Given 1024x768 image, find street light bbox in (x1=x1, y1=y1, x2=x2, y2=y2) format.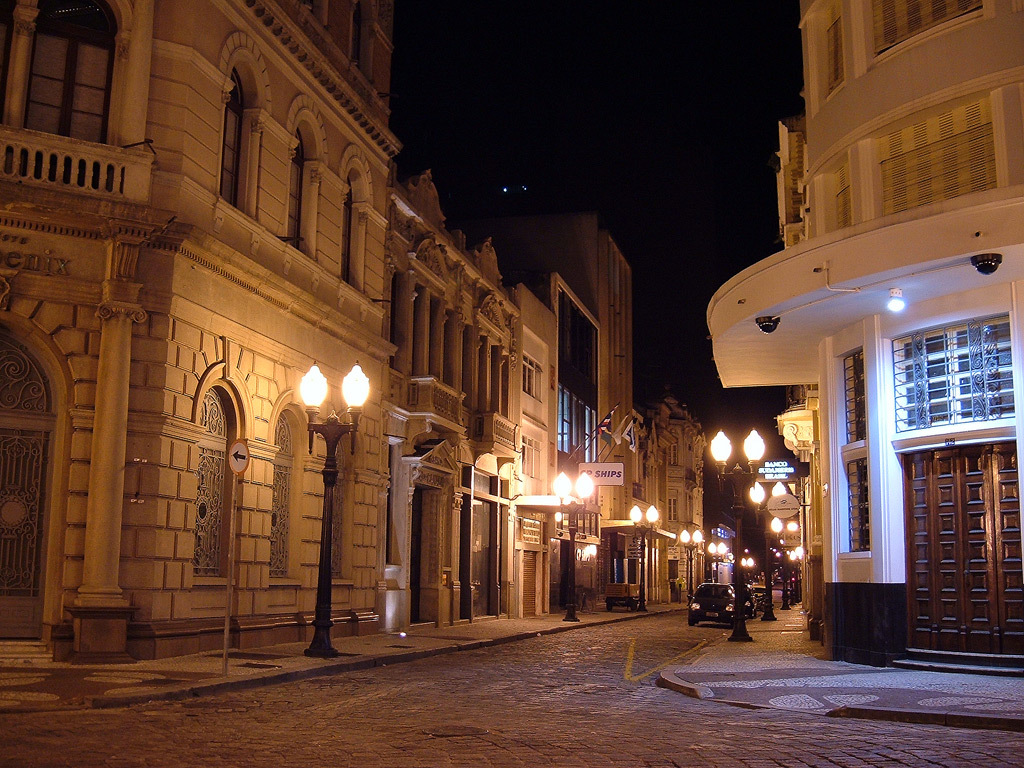
(x1=746, y1=476, x2=789, y2=631).
